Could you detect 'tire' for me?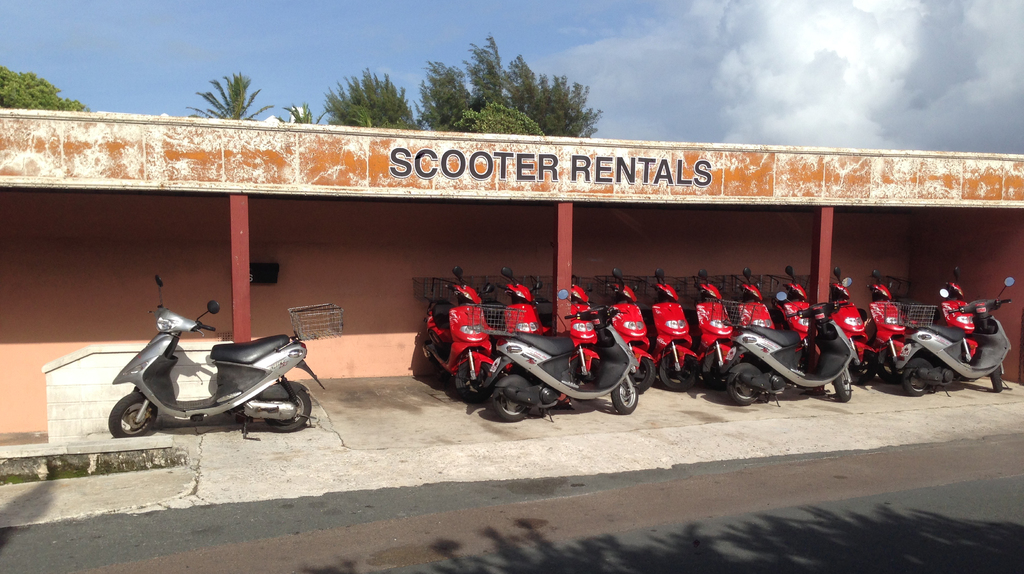
Detection result: {"left": 834, "top": 372, "right": 851, "bottom": 400}.
